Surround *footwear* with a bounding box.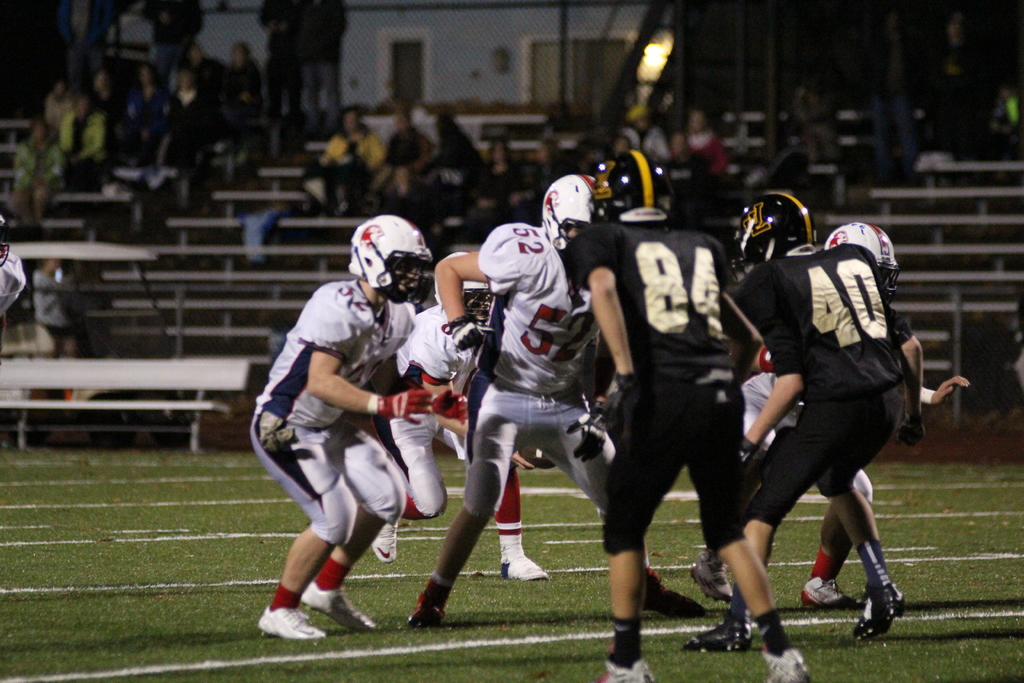
(857,572,895,639).
